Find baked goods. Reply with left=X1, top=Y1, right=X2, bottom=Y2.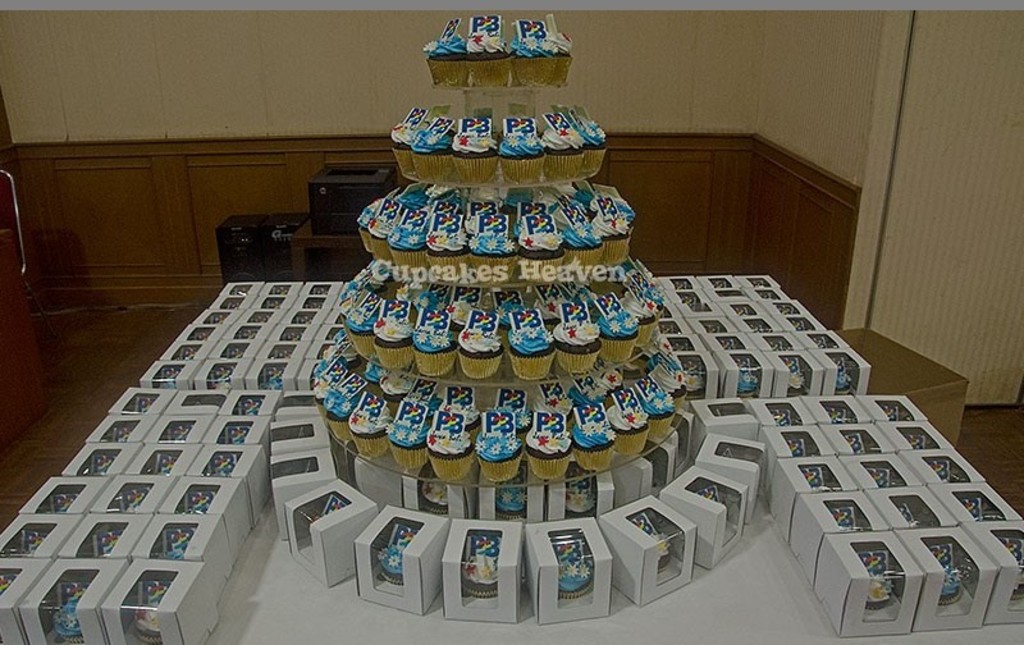
left=465, top=539, right=495, bottom=601.
